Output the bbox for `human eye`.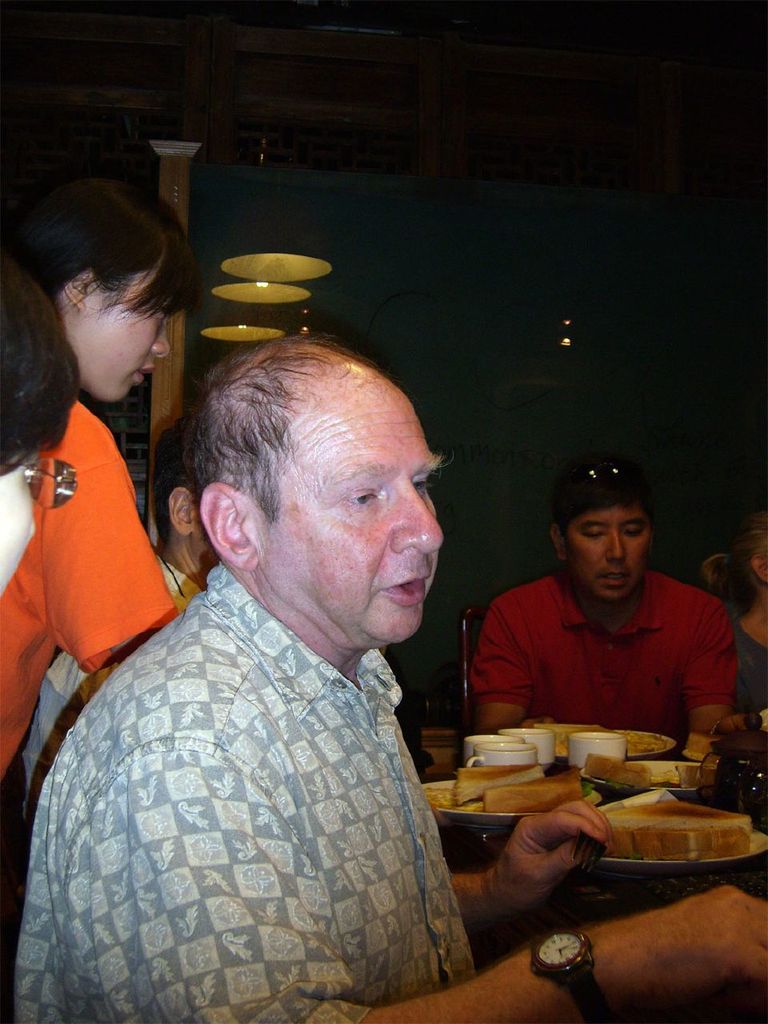
411:469:436:498.
